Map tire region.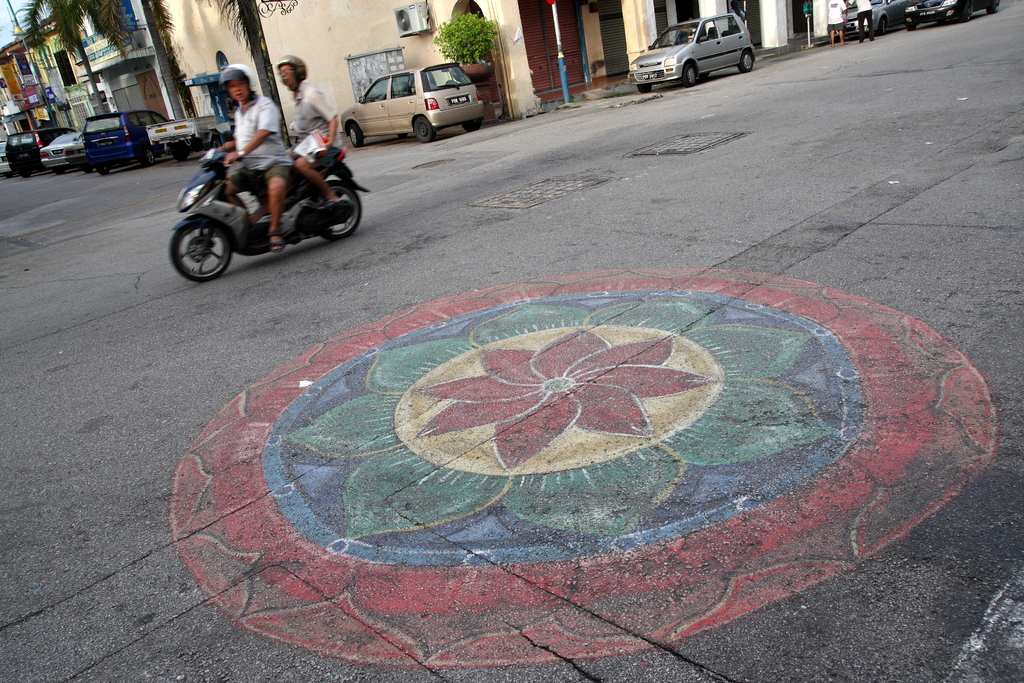
Mapped to select_region(638, 85, 653, 94).
